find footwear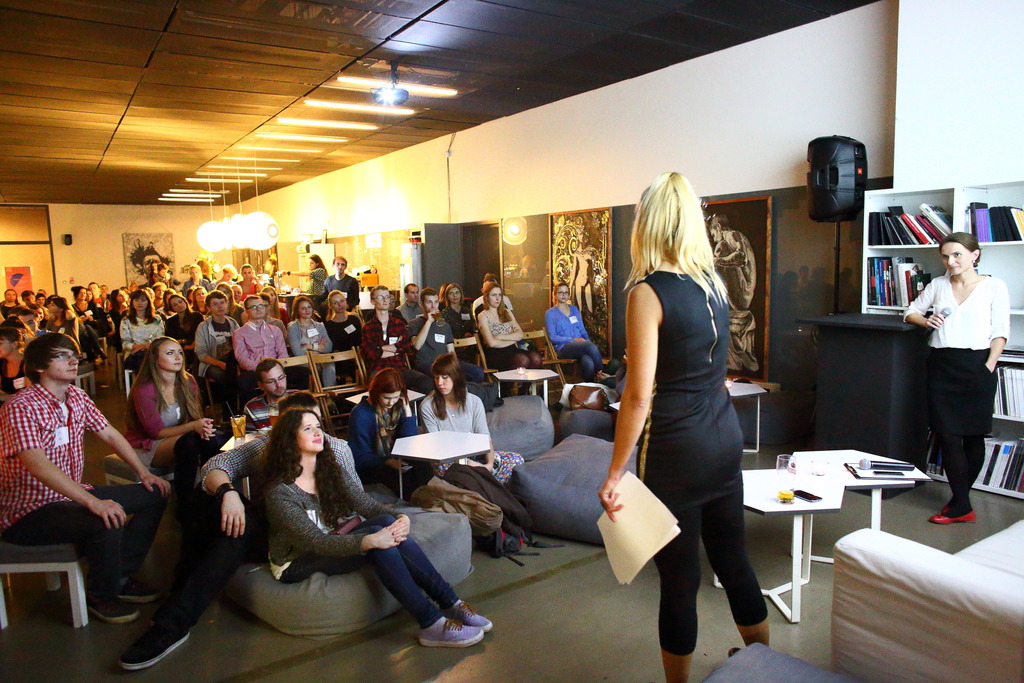
box=[416, 620, 484, 646]
